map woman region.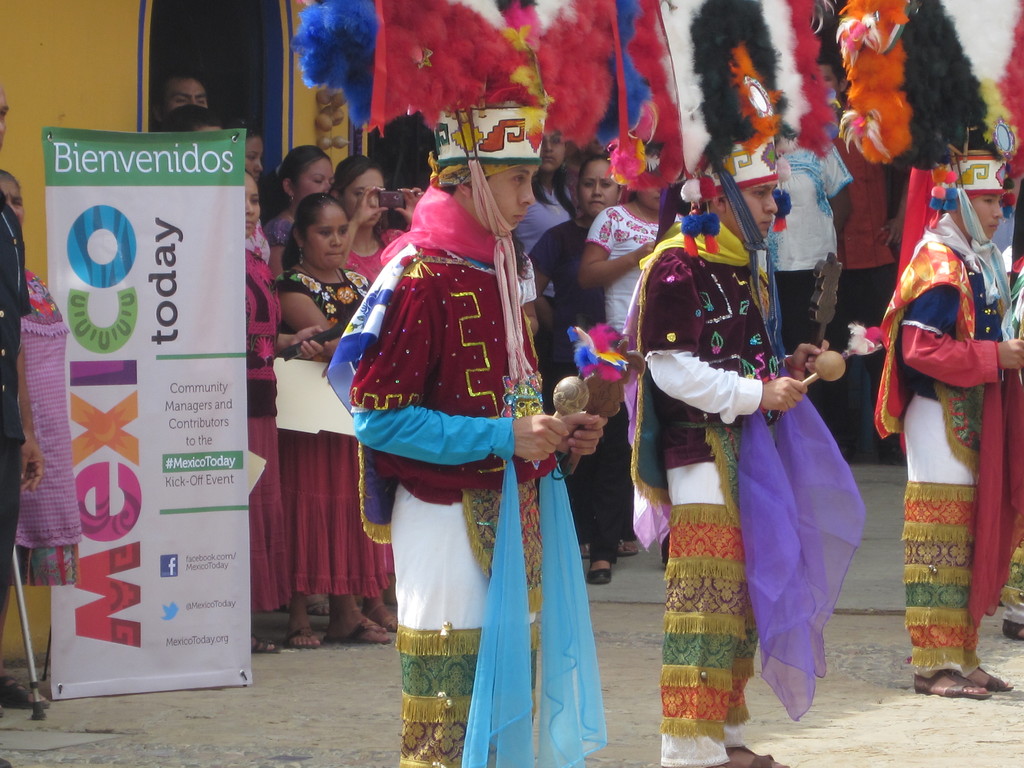
Mapped to rect(511, 143, 696, 581).
